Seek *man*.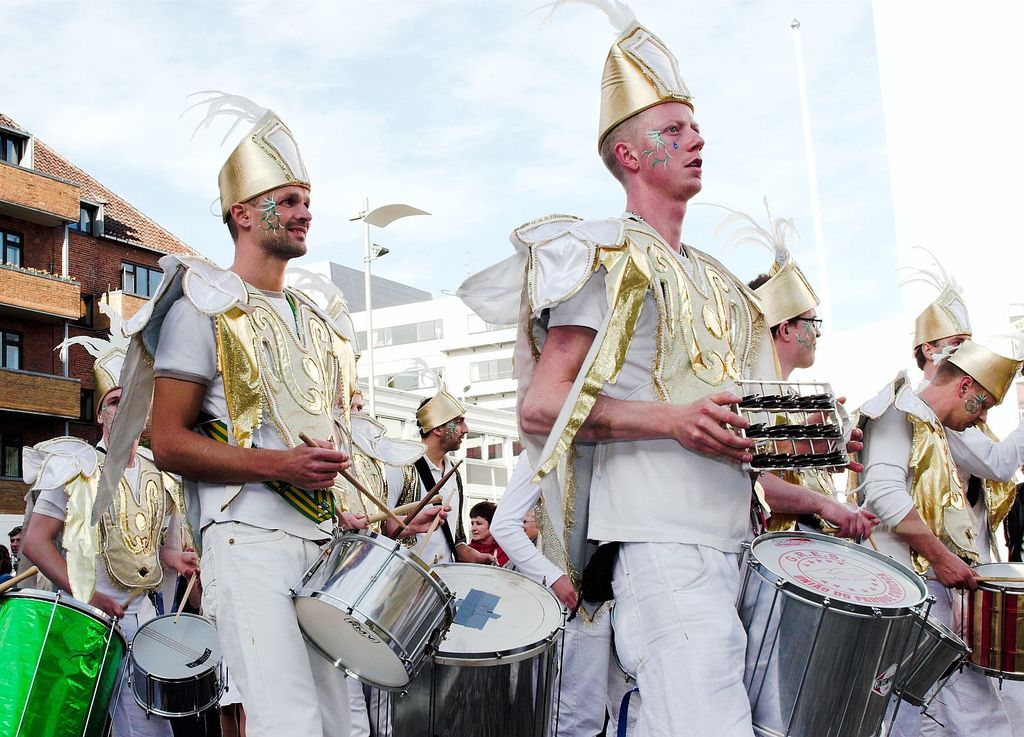
[left=20, top=293, right=196, bottom=736].
